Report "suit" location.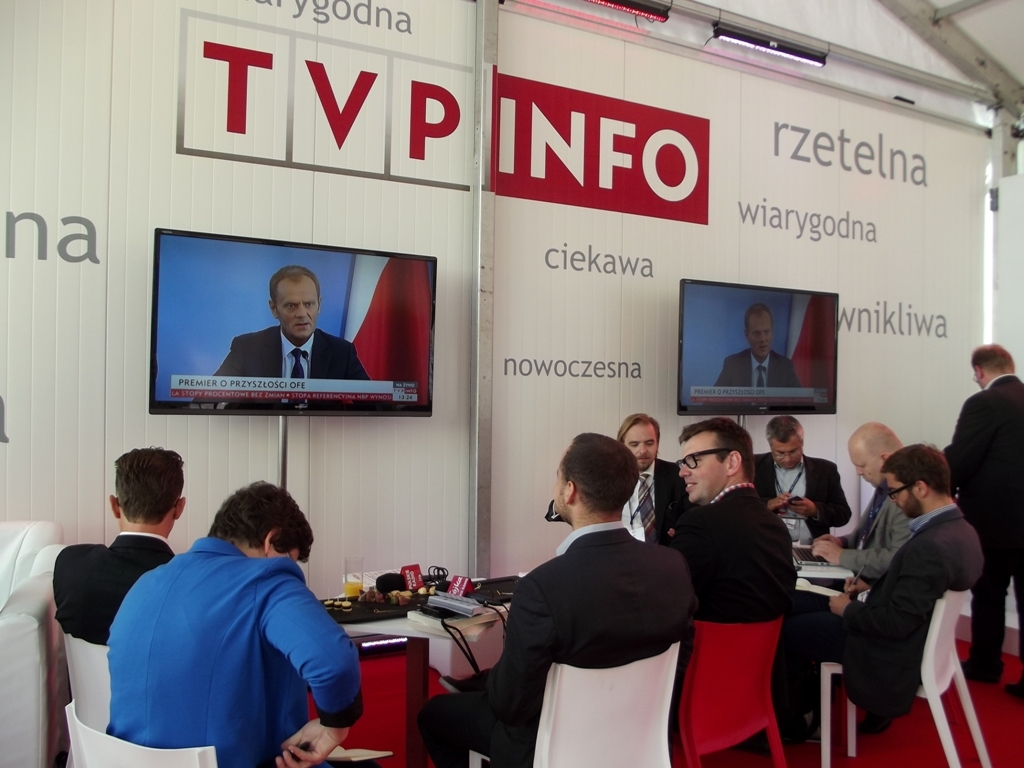
Report: locate(941, 371, 1023, 674).
